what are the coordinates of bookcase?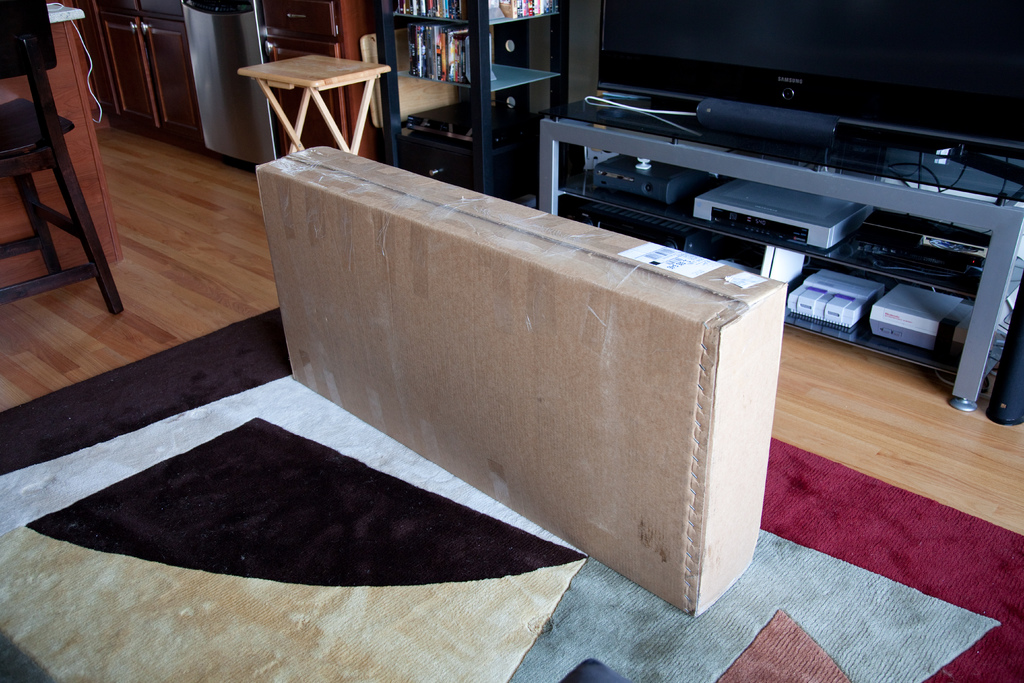
[372, 0, 566, 206].
